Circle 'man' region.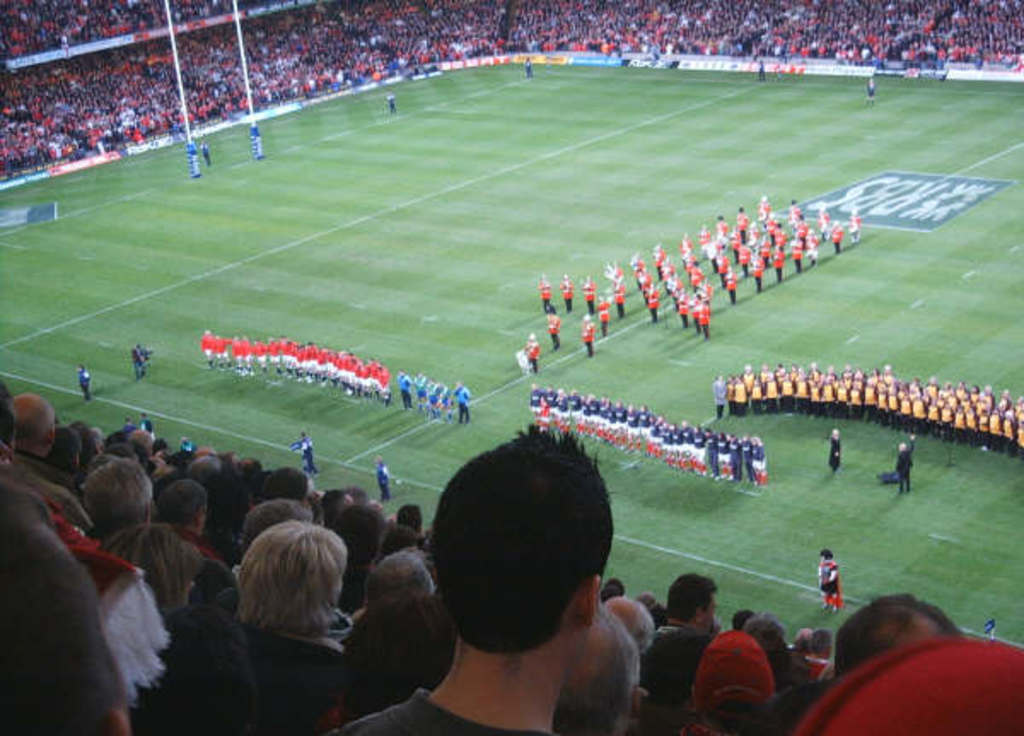
Region: x1=321 y1=488 x2=358 y2=531.
